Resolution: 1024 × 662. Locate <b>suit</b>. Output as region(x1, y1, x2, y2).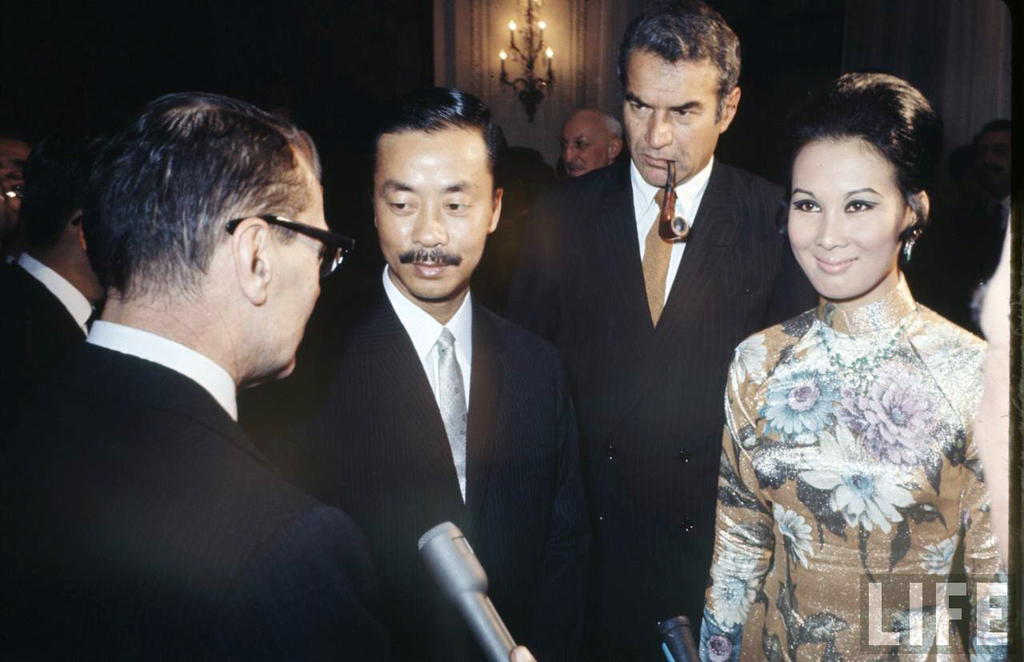
region(0, 262, 83, 432).
